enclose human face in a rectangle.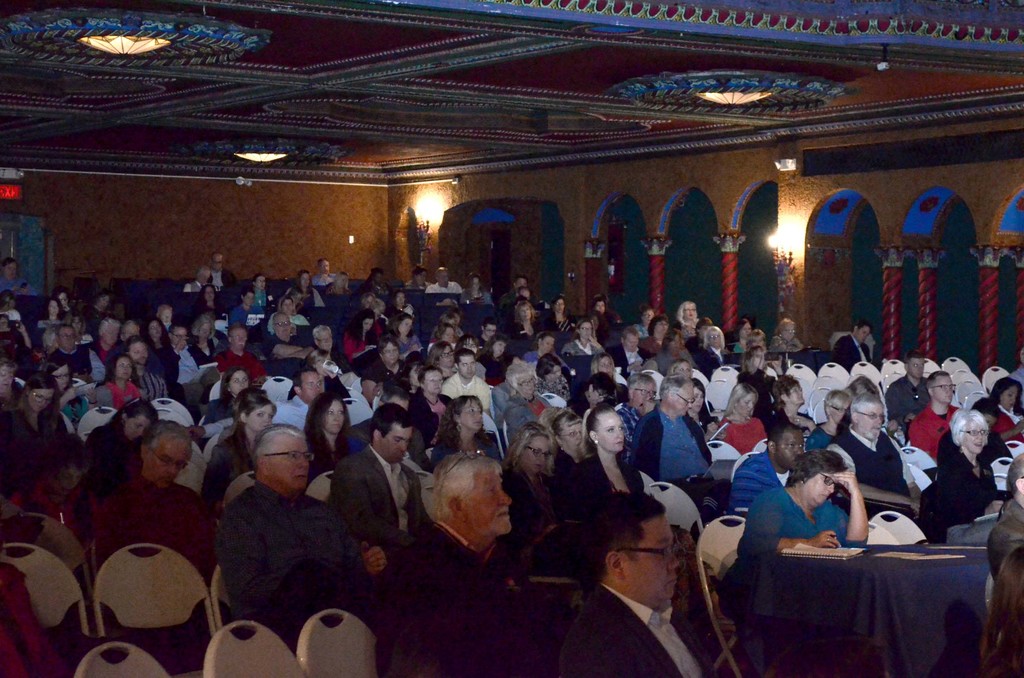
left=580, top=323, right=593, bottom=337.
